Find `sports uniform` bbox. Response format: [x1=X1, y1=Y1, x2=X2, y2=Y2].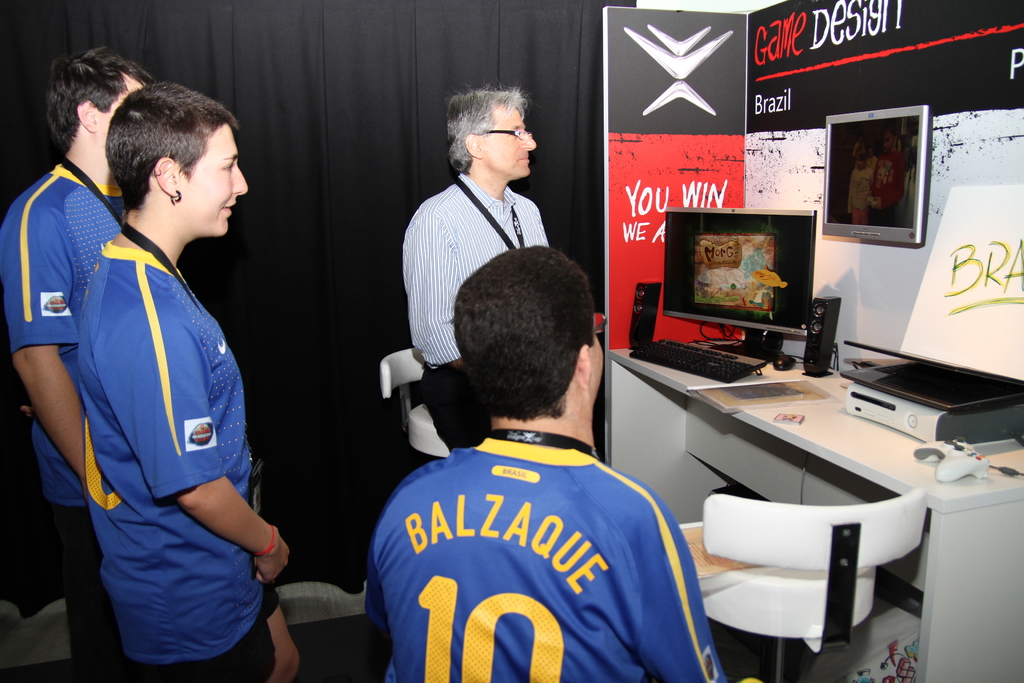
[x1=72, y1=223, x2=302, y2=665].
